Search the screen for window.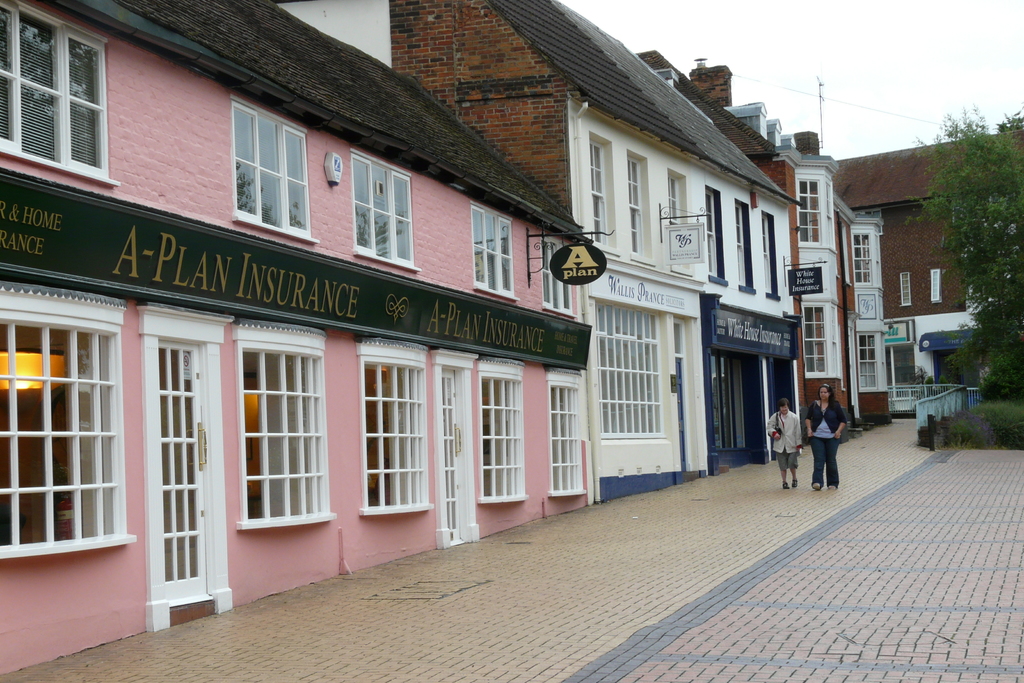
Found at x1=899, y1=269, x2=911, y2=308.
